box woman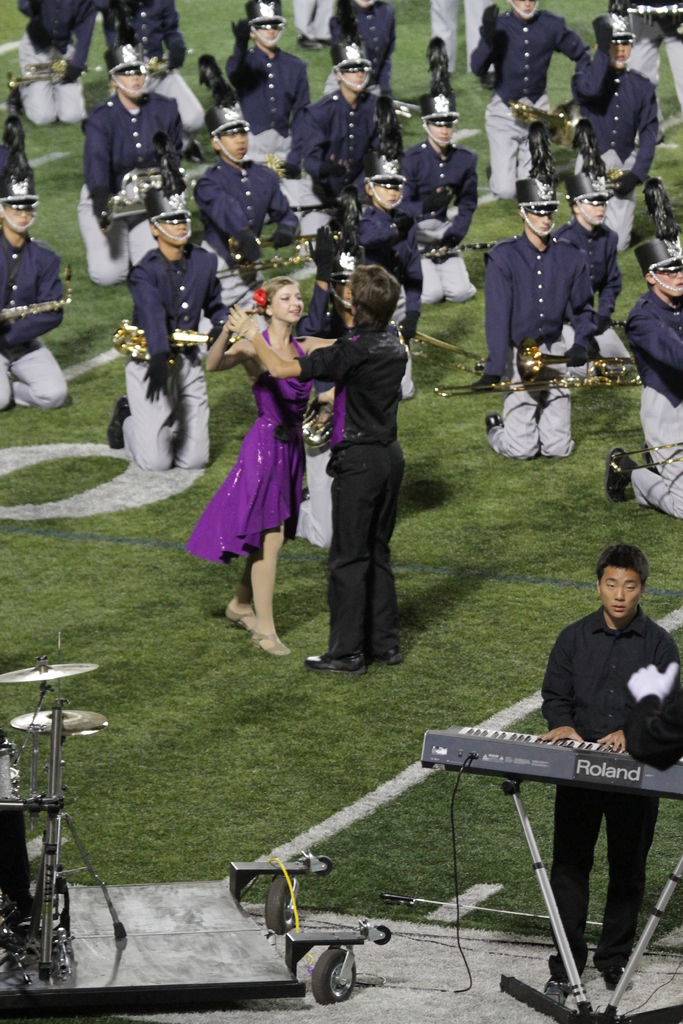
(left=197, top=264, right=323, bottom=613)
